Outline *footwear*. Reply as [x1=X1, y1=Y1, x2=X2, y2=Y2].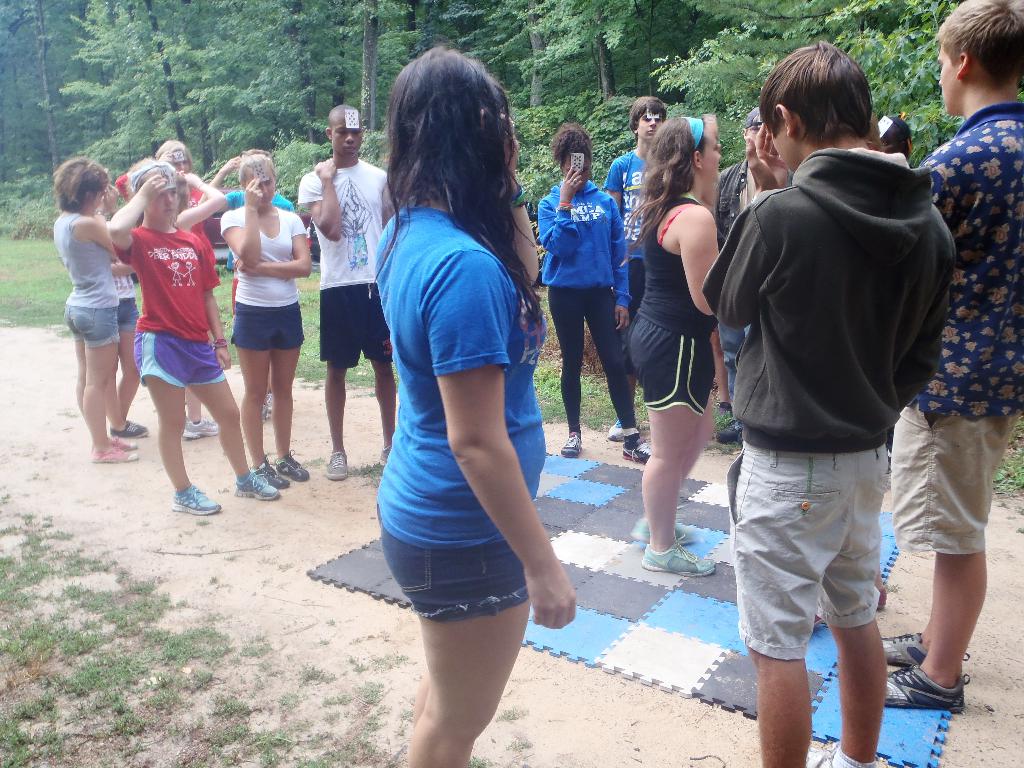
[x1=263, y1=395, x2=272, y2=422].
